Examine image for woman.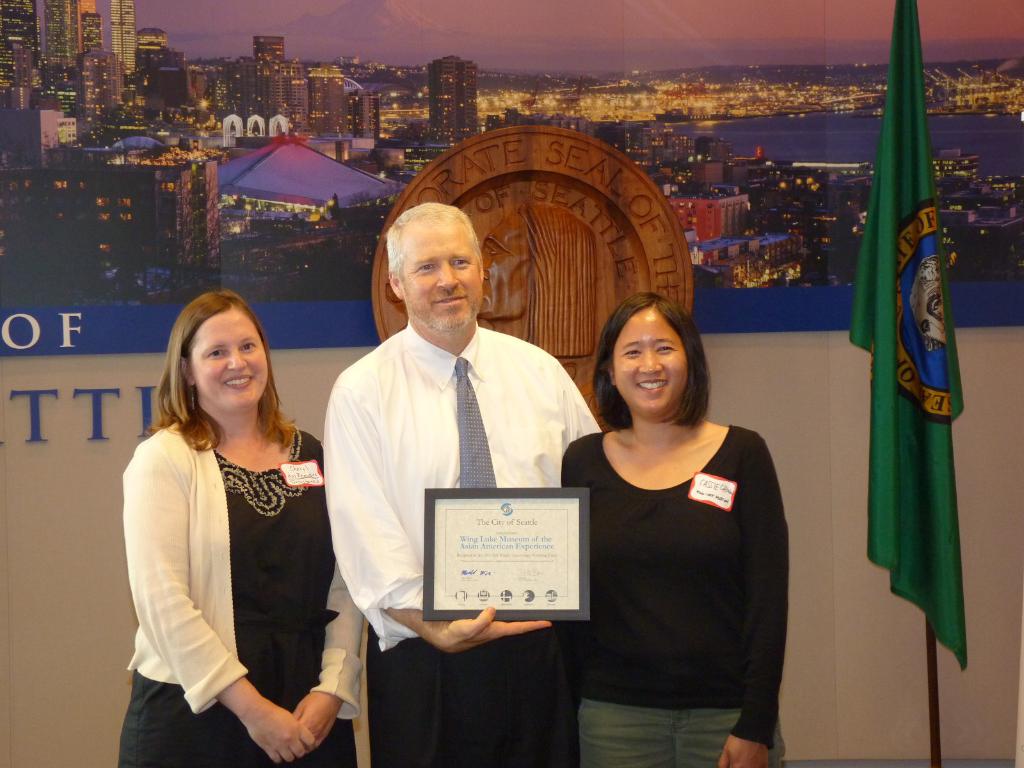
Examination result: 562/296/790/765.
